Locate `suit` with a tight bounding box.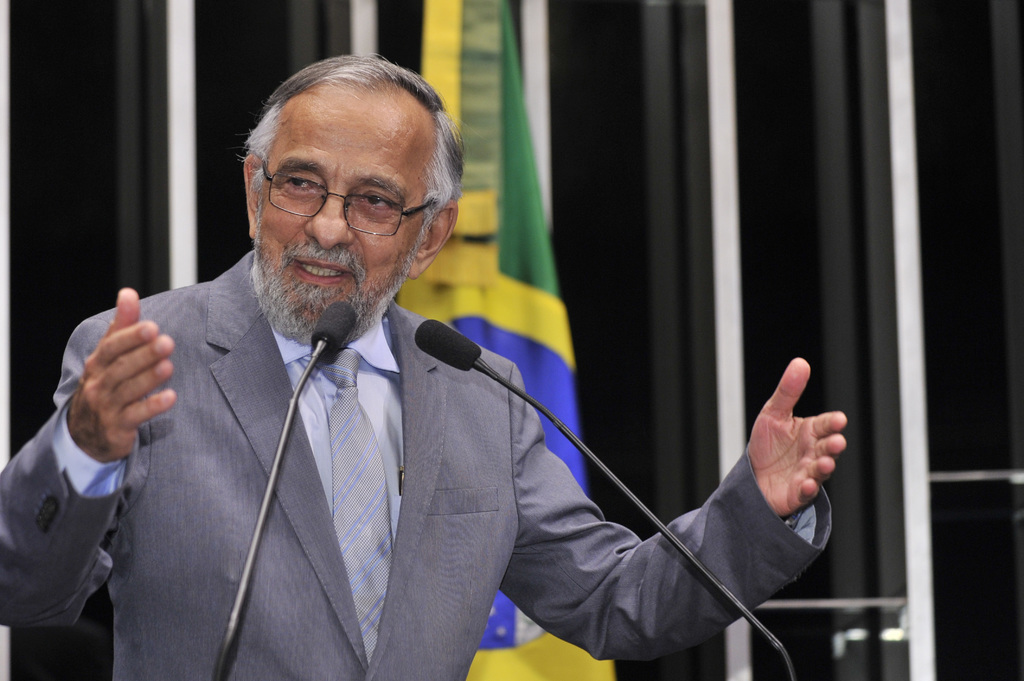
59 222 556 680.
